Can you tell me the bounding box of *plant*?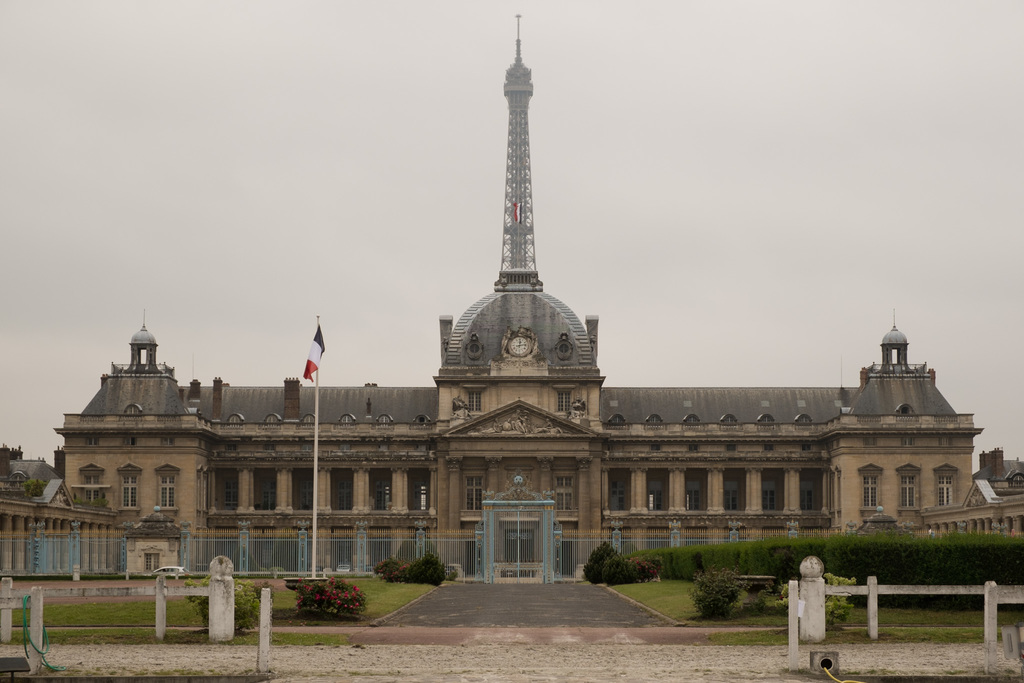
(x1=762, y1=567, x2=862, y2=626).
